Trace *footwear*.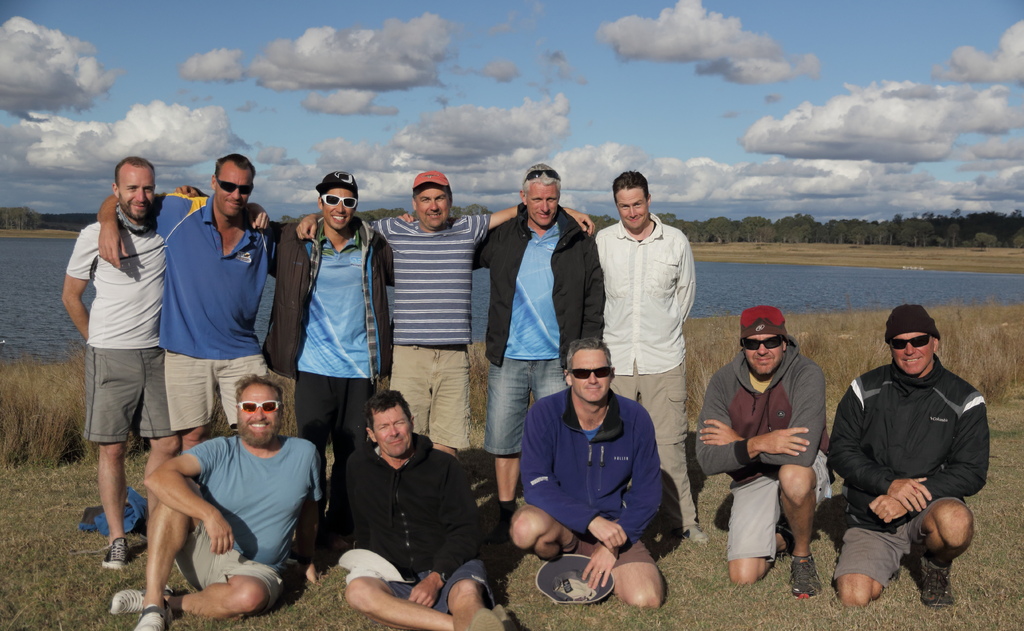
Traced to [left=97, top=531, right=133, bottom=573].
